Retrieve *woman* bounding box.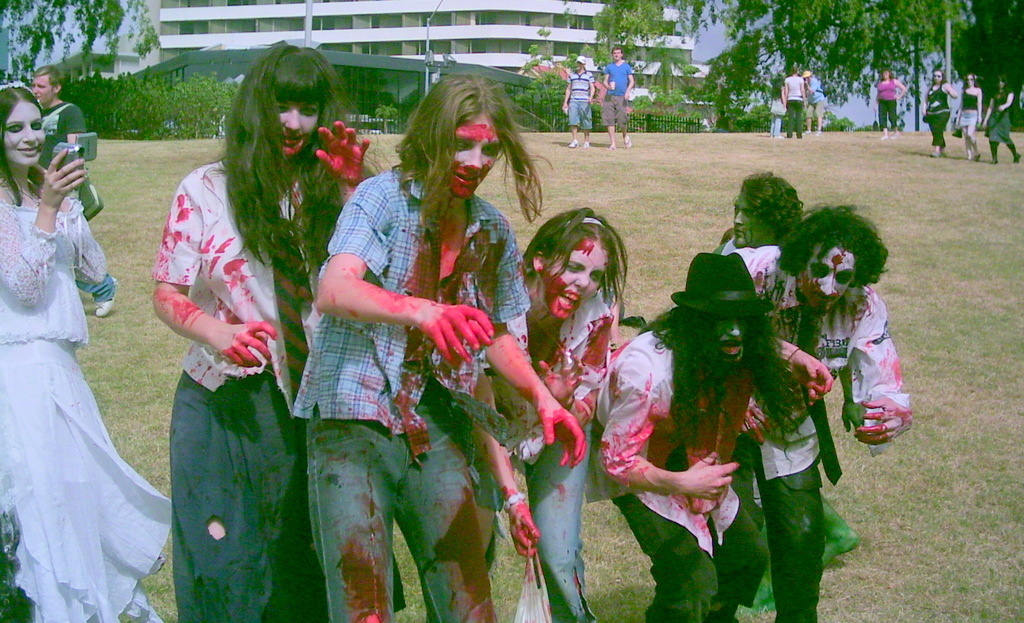
Bounding box: (left=582, top=252, right=803, bottom=622).
